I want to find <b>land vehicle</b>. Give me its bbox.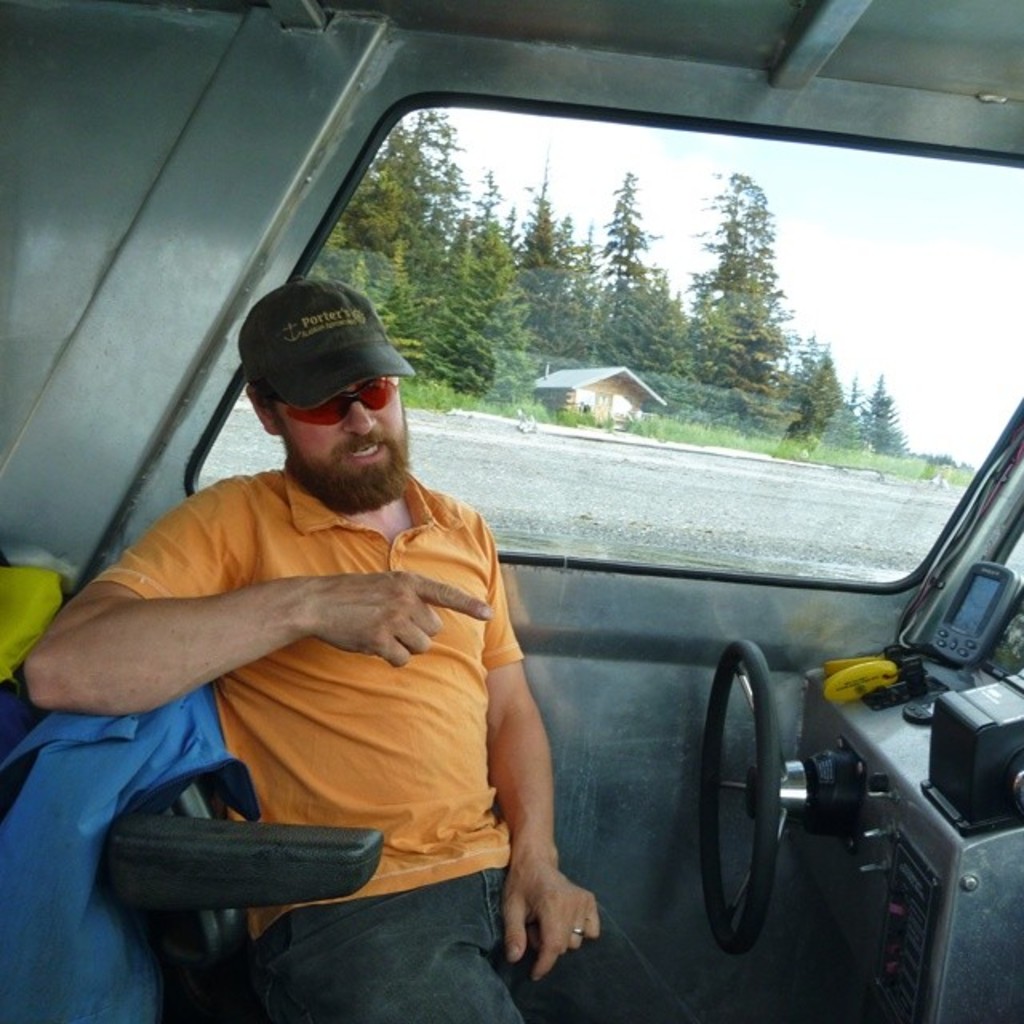
(x1=0, y1=69, x2=947, y2=1014).
